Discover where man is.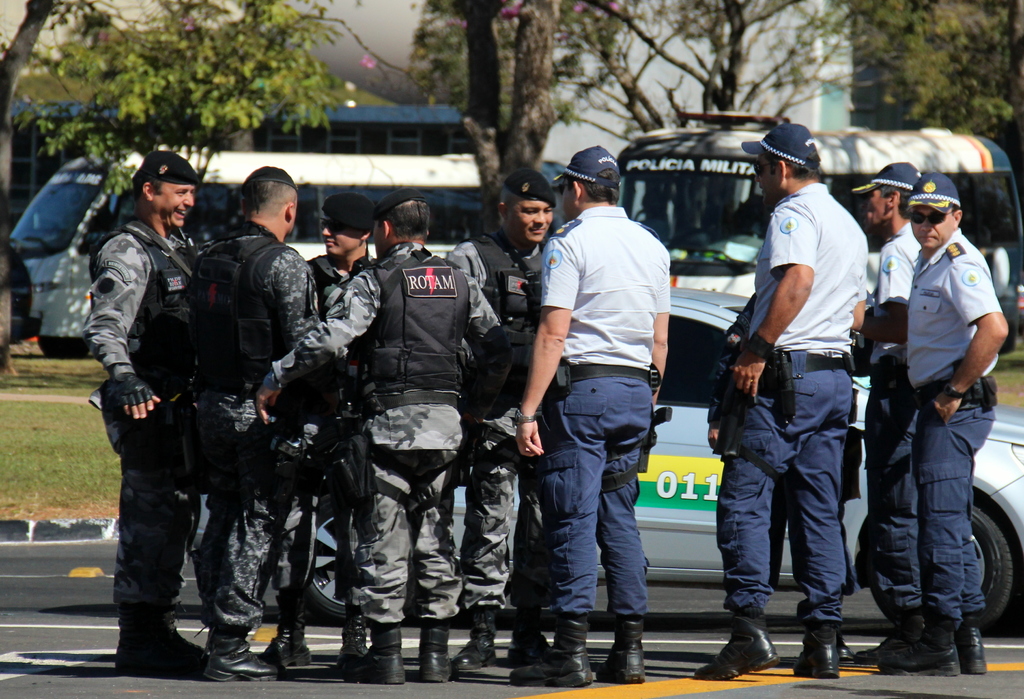
Discovered at box(451, 170, 554, 672).
